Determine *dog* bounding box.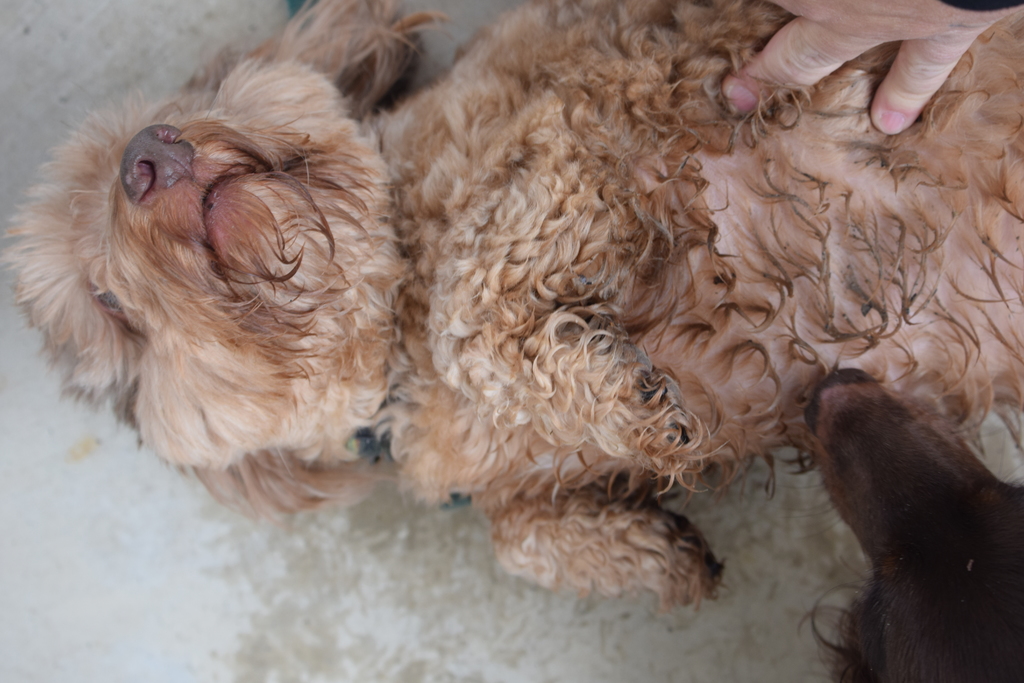
Determined: <bbox>0, 0, 1023, 609</bbox>.
